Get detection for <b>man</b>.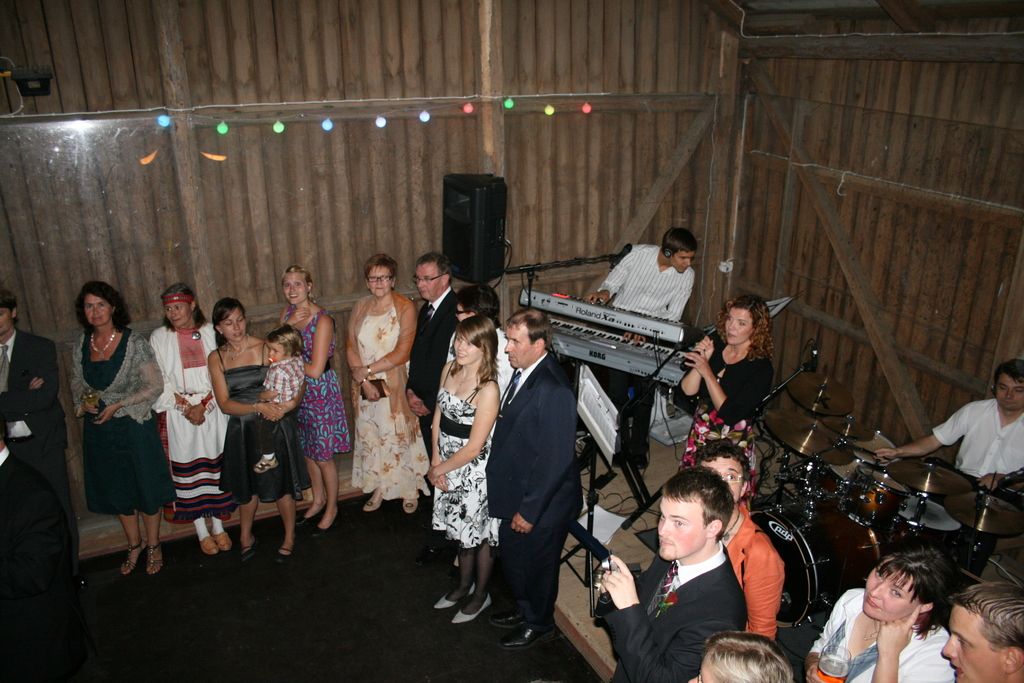
Detection: [x1=937, y1=582, x2=1023, y2=682].
